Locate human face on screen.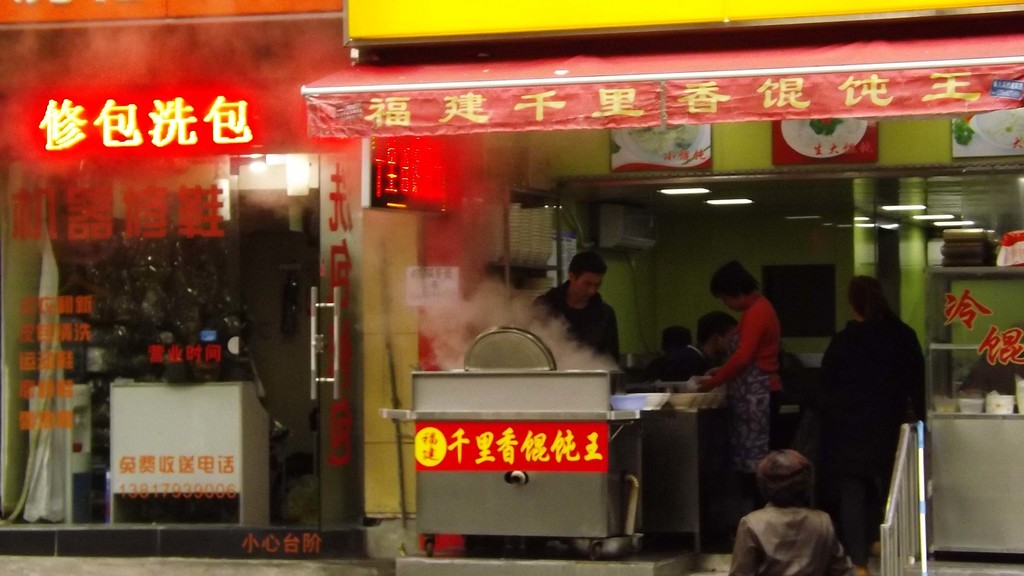
On screen at bbox(577, 268, 609, 298).
